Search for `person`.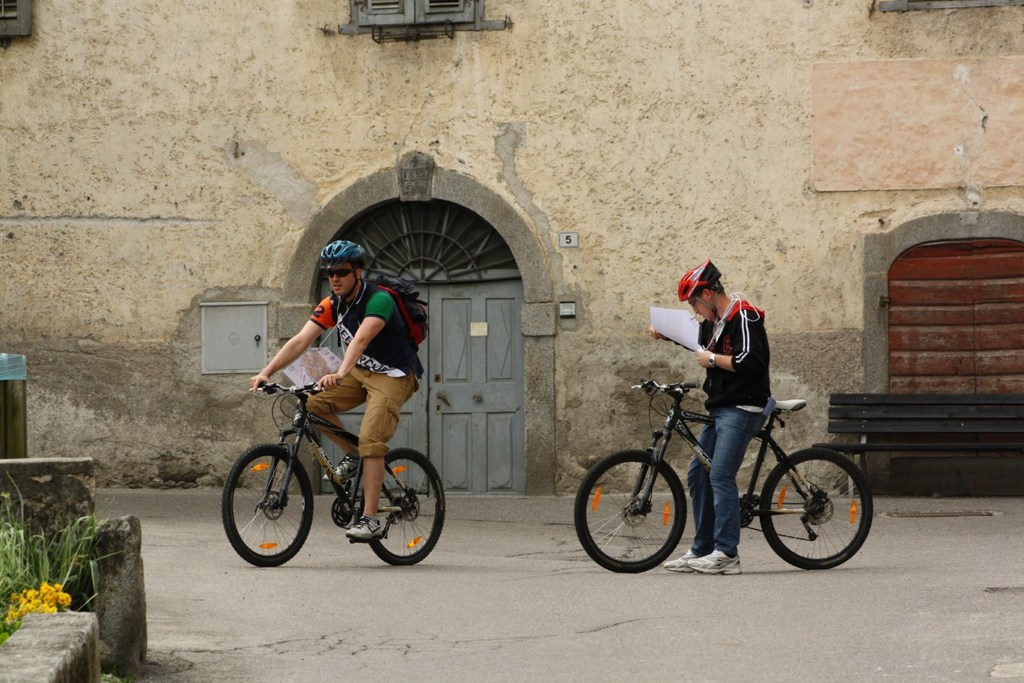
Found at rect(250, 236, 426, 542).
